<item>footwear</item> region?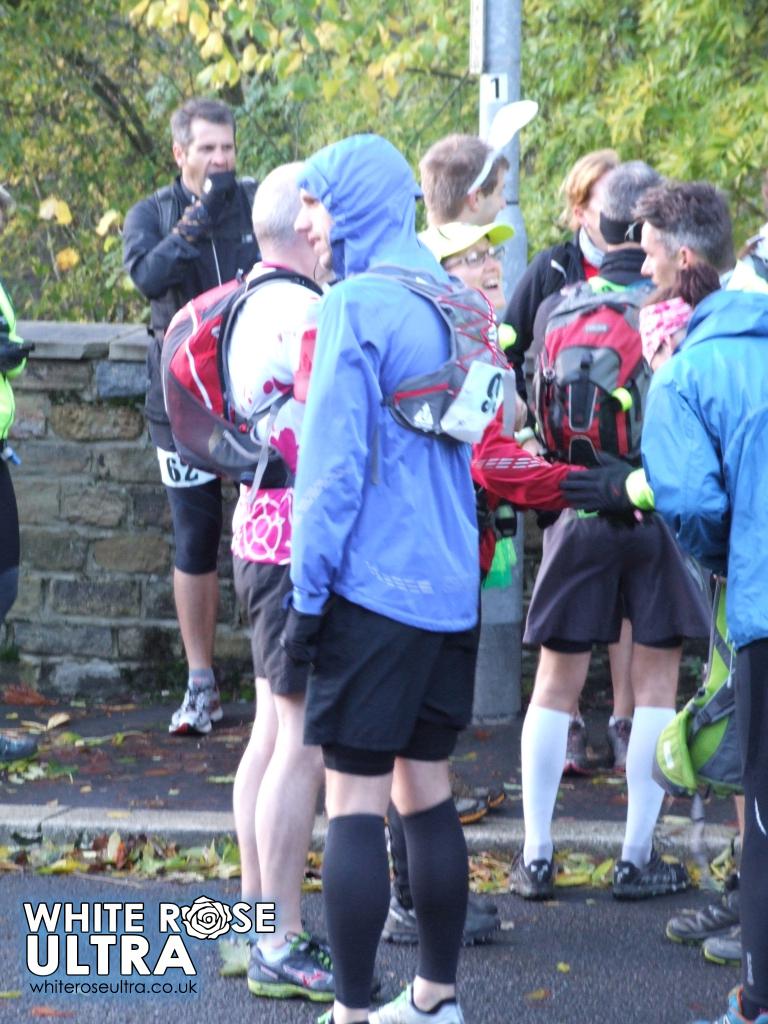
x1=316, y1=1009, x2=344, y2=1023
